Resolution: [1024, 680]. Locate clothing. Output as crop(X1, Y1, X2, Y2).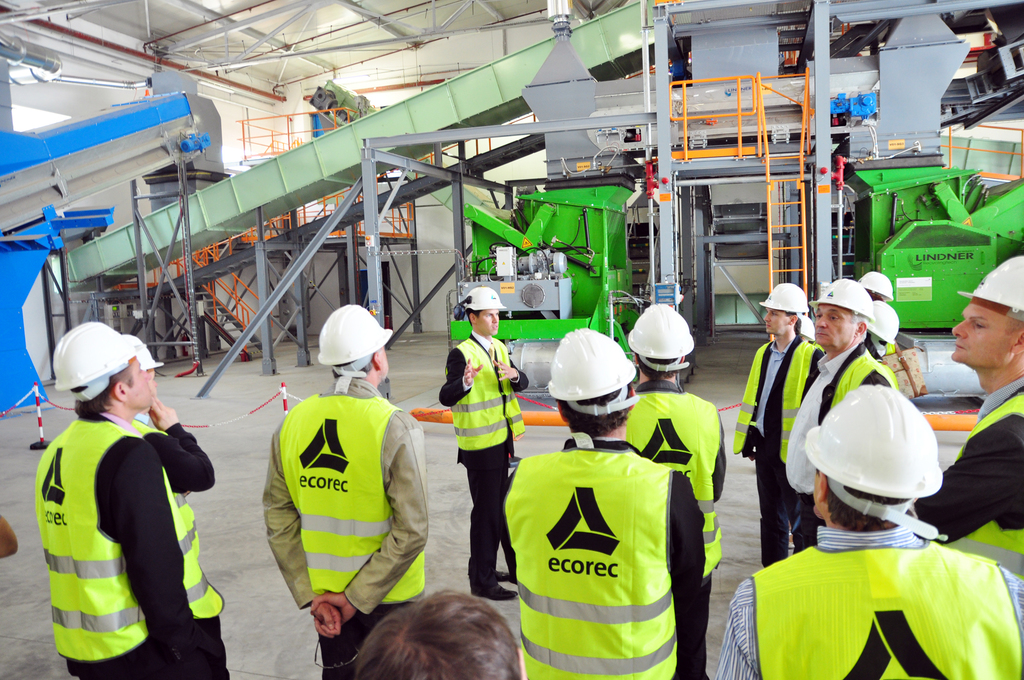
crop(319, 608, 388, 679).
